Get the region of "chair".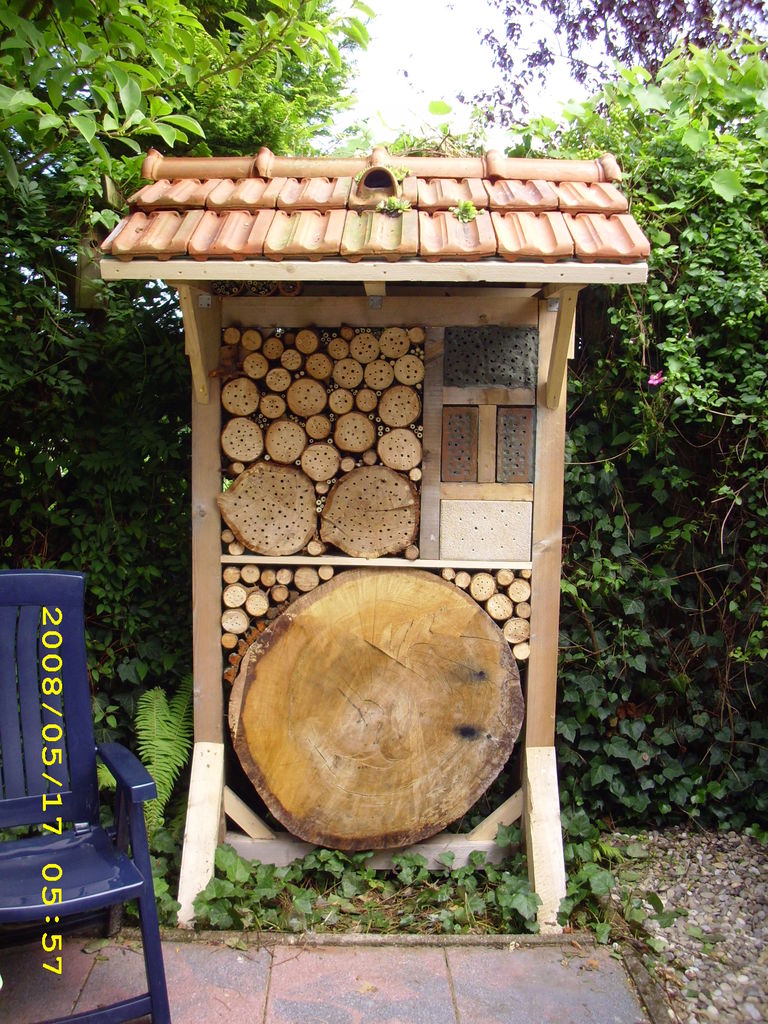
0,694,163,1018.
